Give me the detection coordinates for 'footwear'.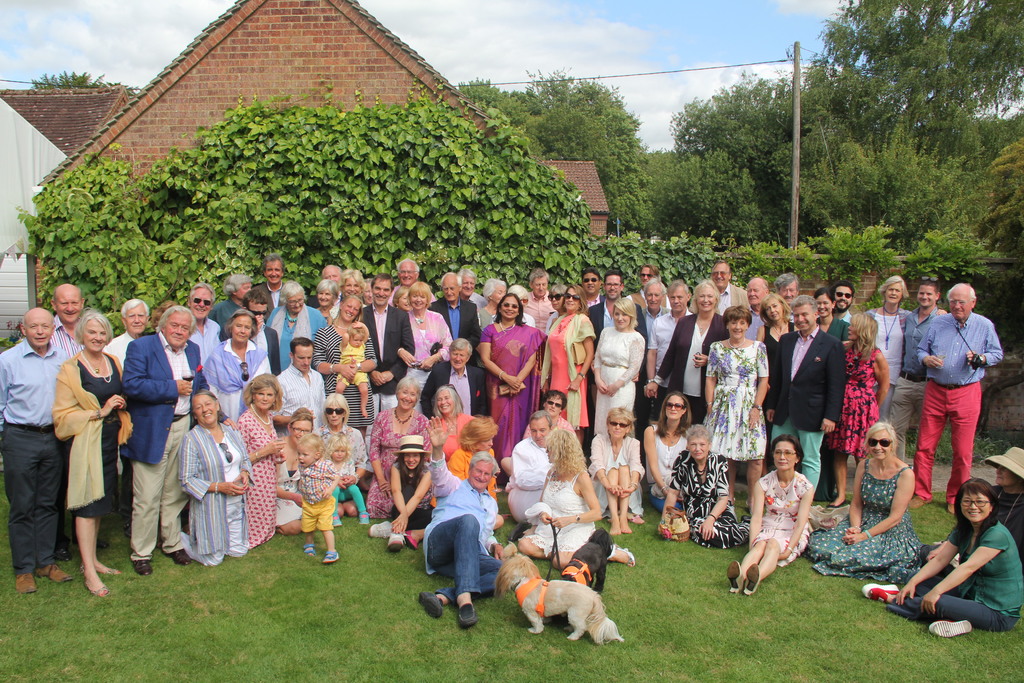
17, 570, 33, 593.
